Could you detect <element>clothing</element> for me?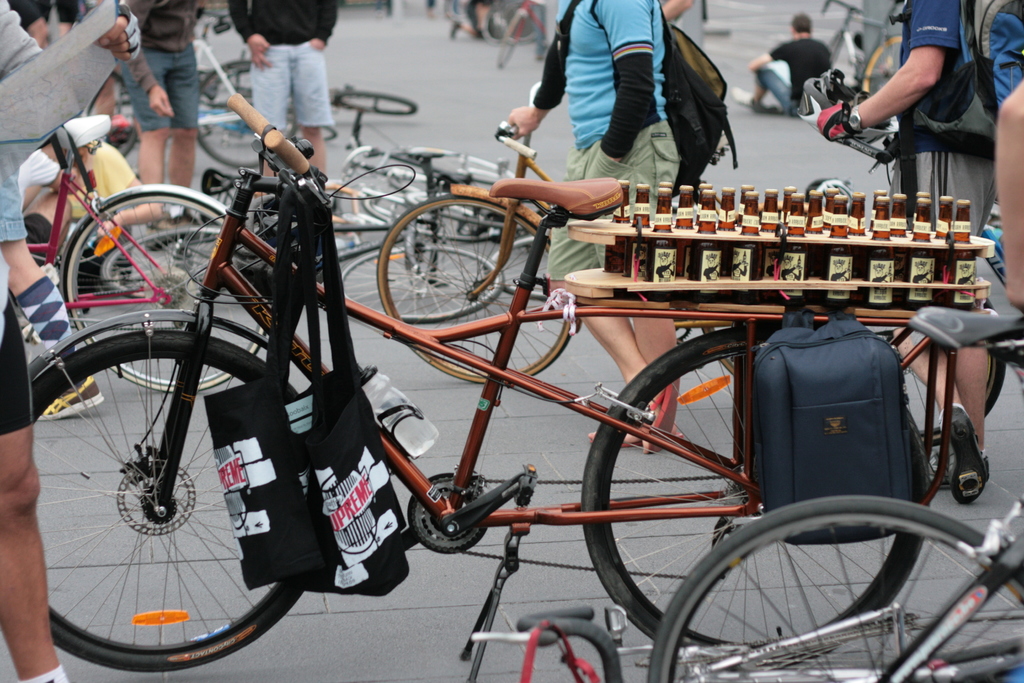
Detection result: pyautogui.locateOnScreen(0, 240, 35, 437).
